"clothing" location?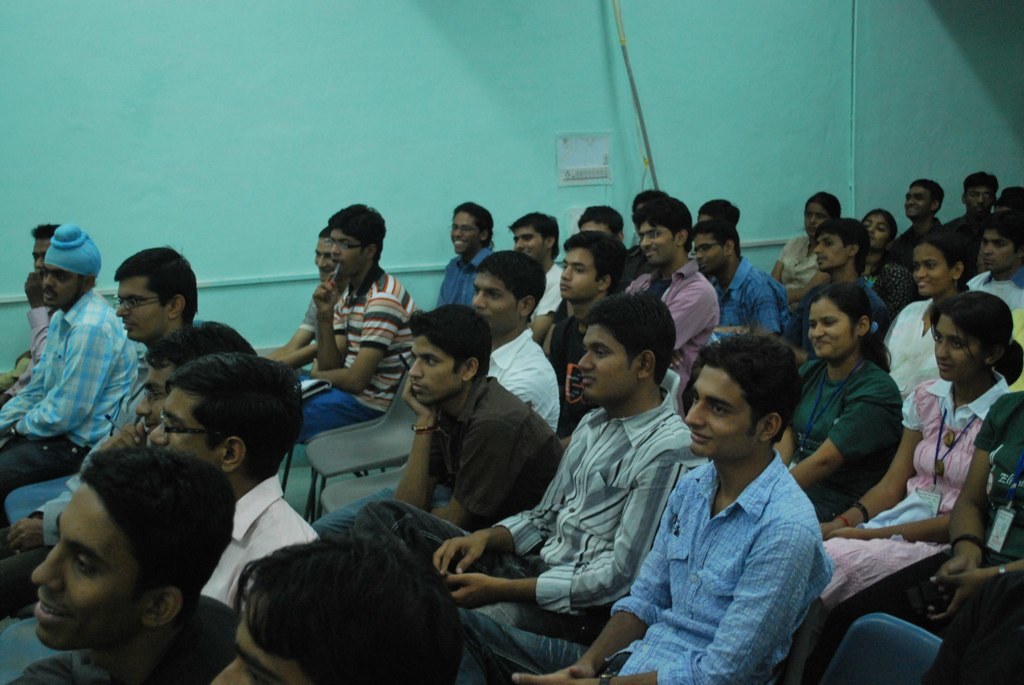
(x1=319, y1=369, x2=560, y2=521)
